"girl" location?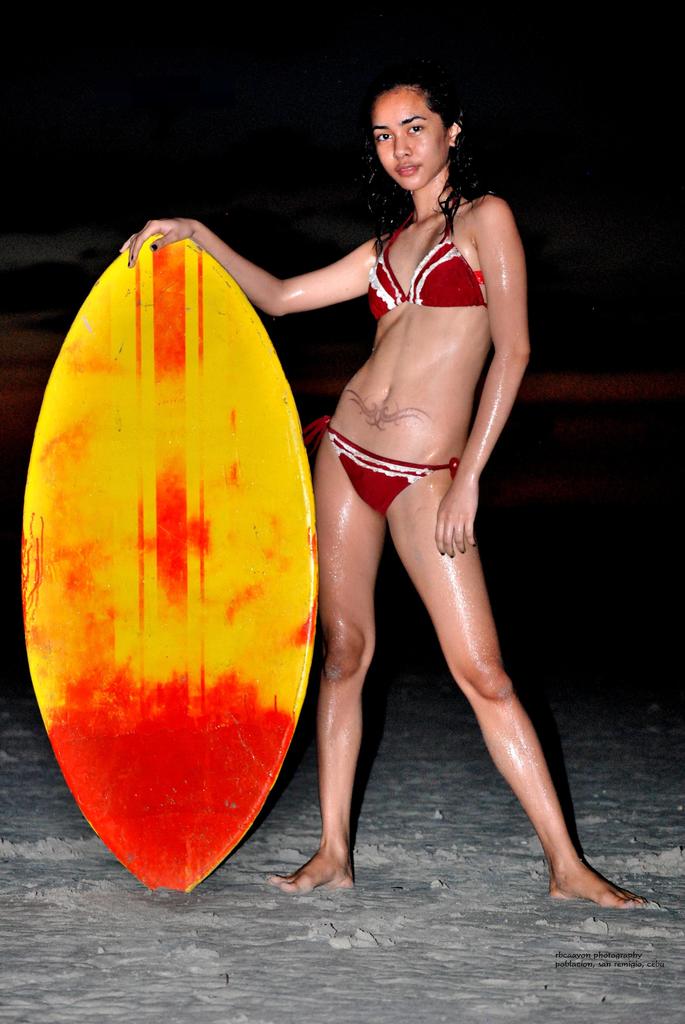
detection(127, 78, 641, 902)
